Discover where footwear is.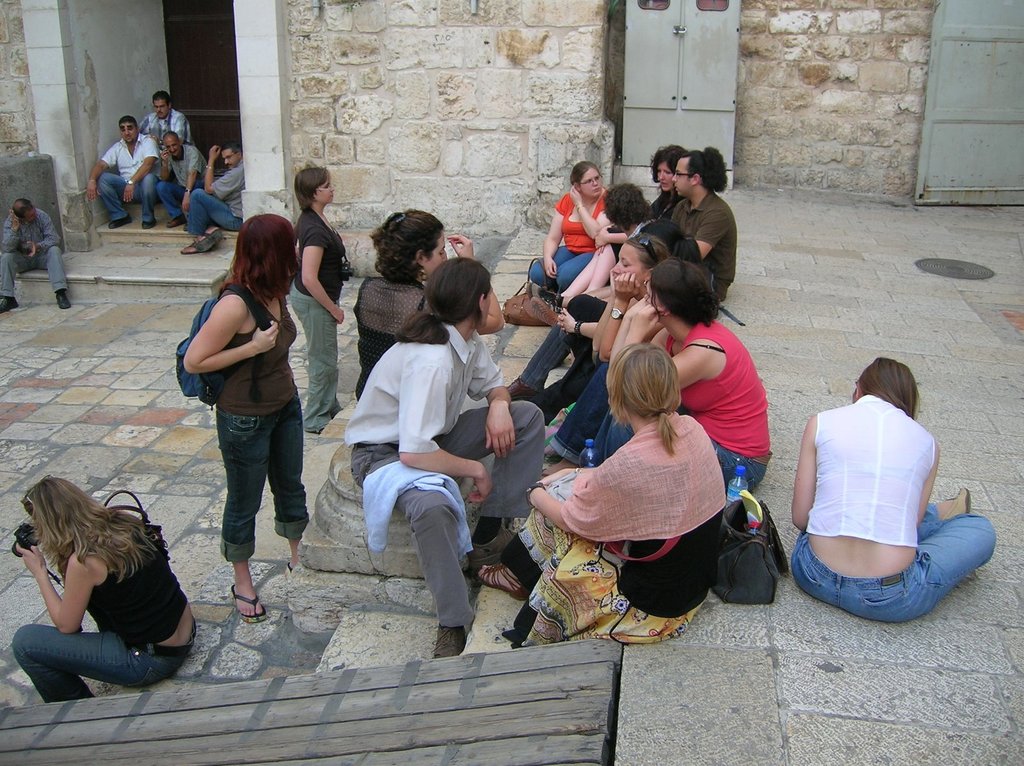
Discovered at [left=1, top=297, right=19, bottom=315].
